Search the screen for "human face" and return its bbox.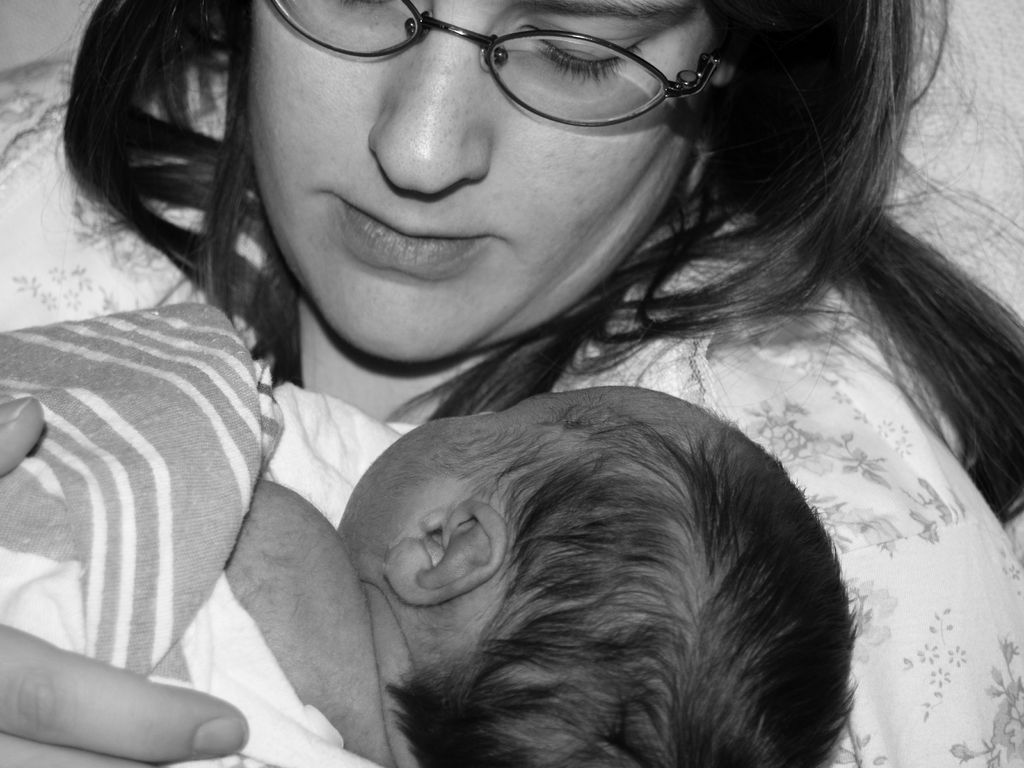
Found: Rect(249, 0, 711, 360).
